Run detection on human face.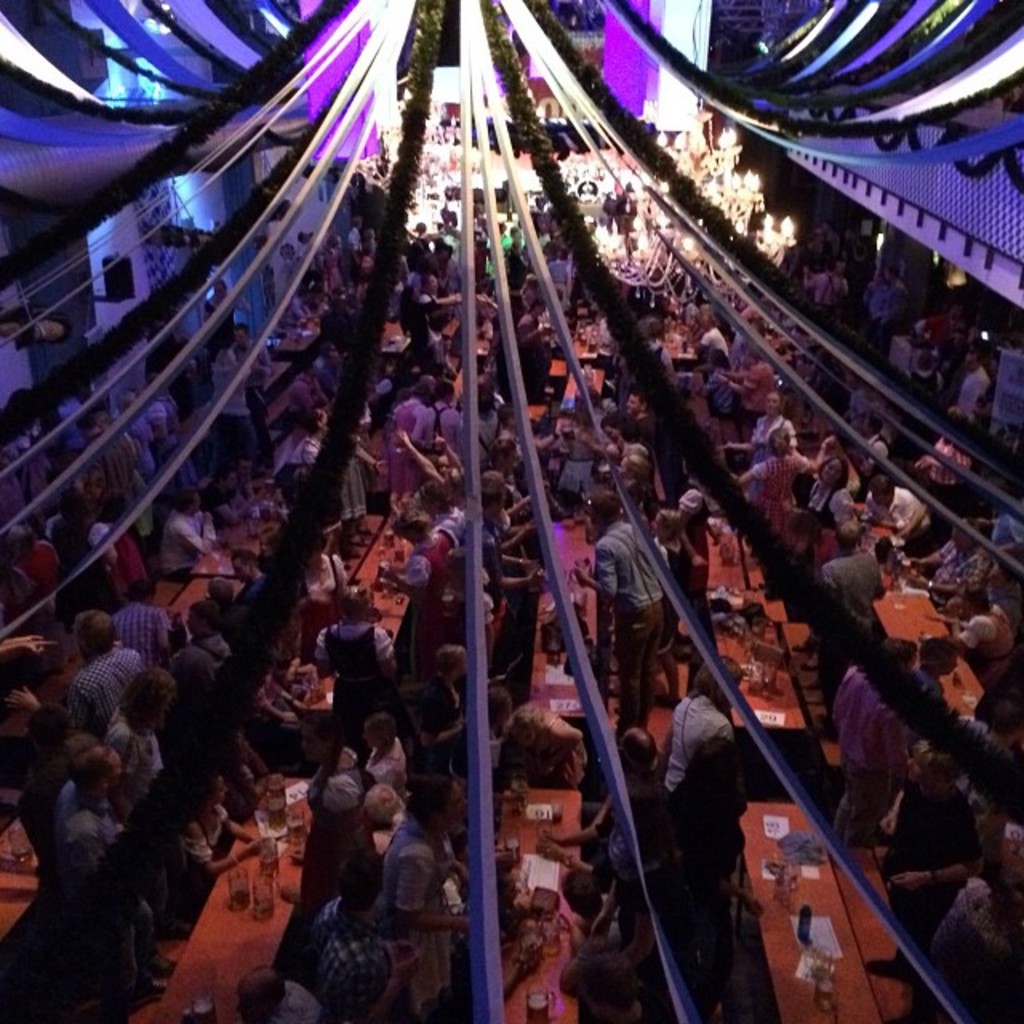
Result: locate(237, 456, 254, 483).
